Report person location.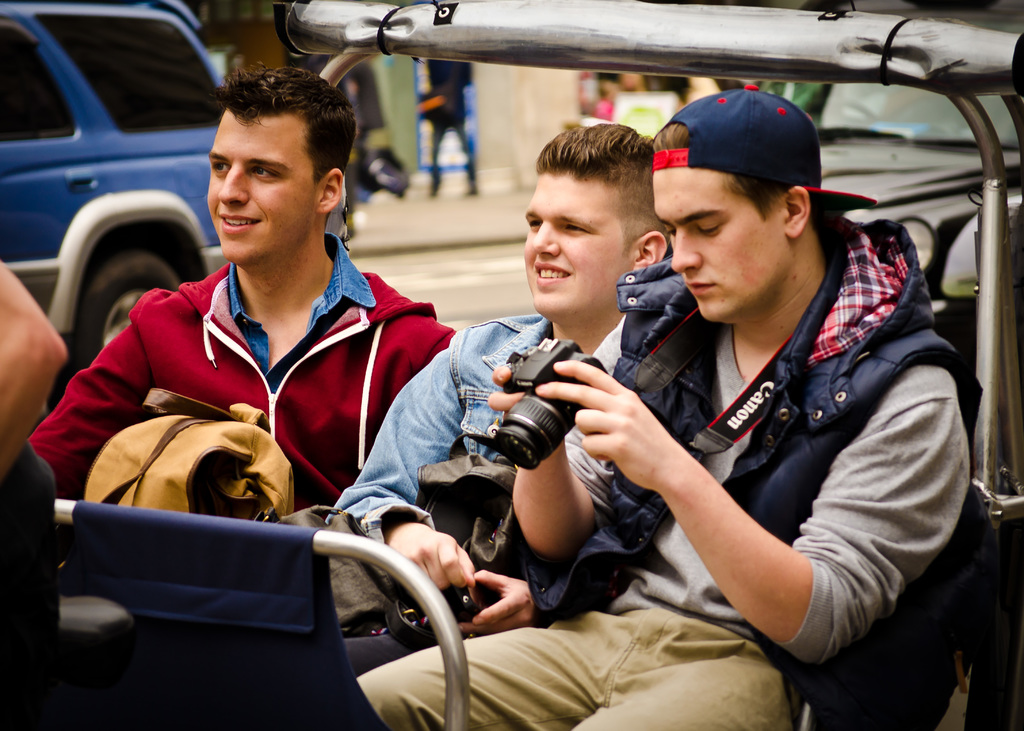
Report: bbox=(332, 123, 675, 692).
